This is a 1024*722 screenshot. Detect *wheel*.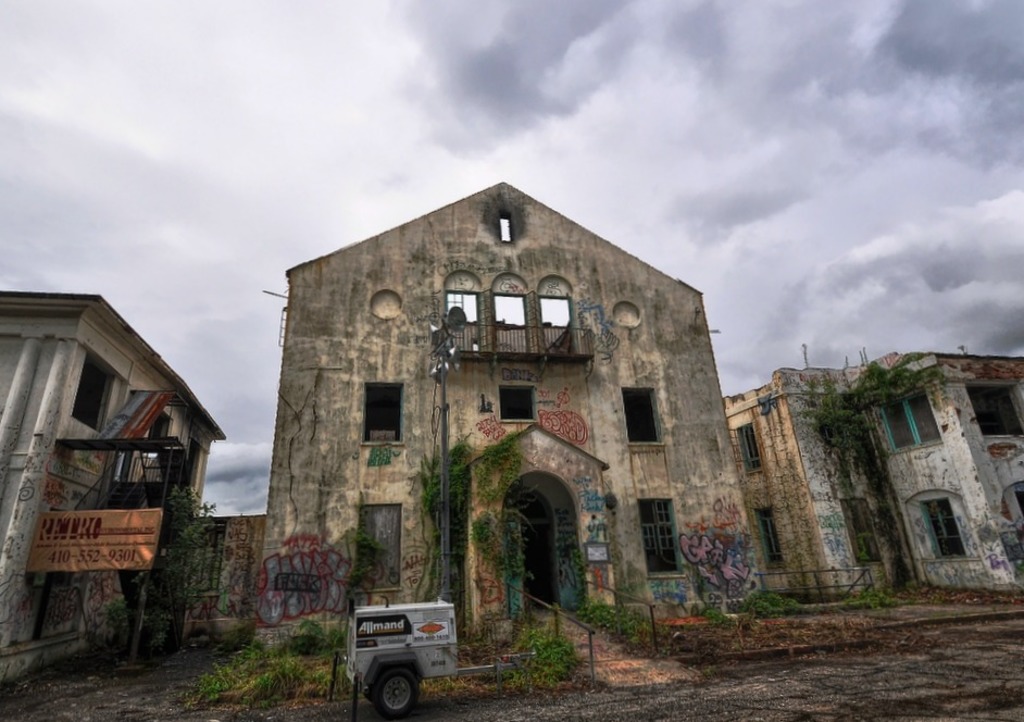
bbox=[369, 664, 419, 721].
